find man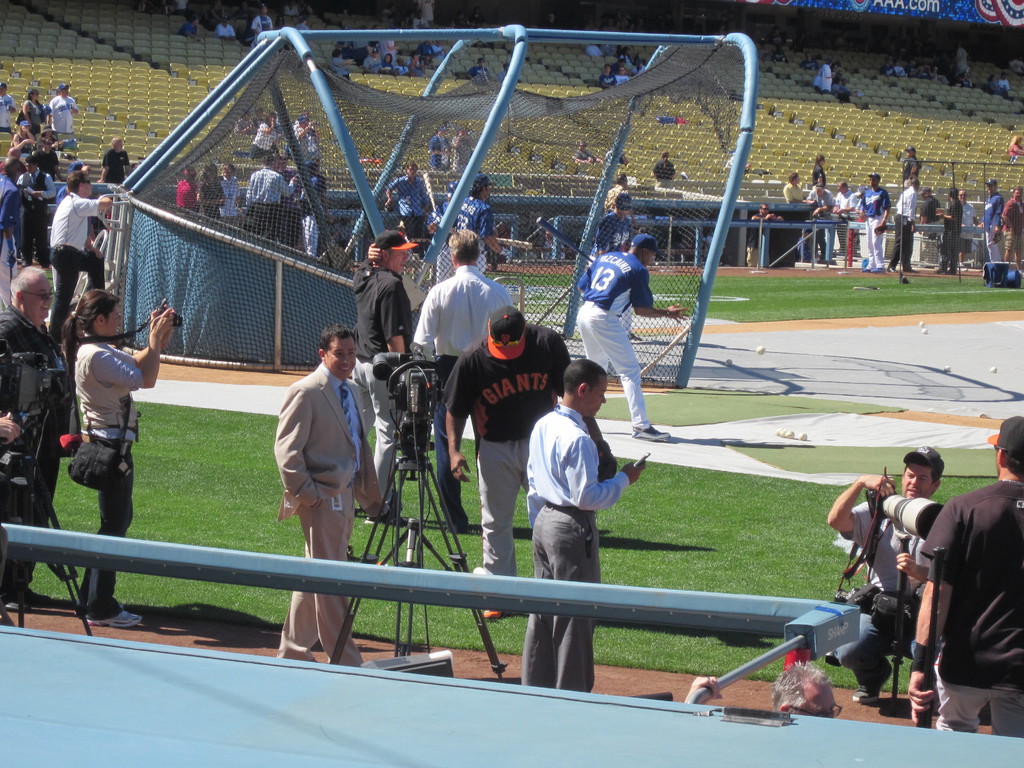
select_region(242, 155, 296, 239)
